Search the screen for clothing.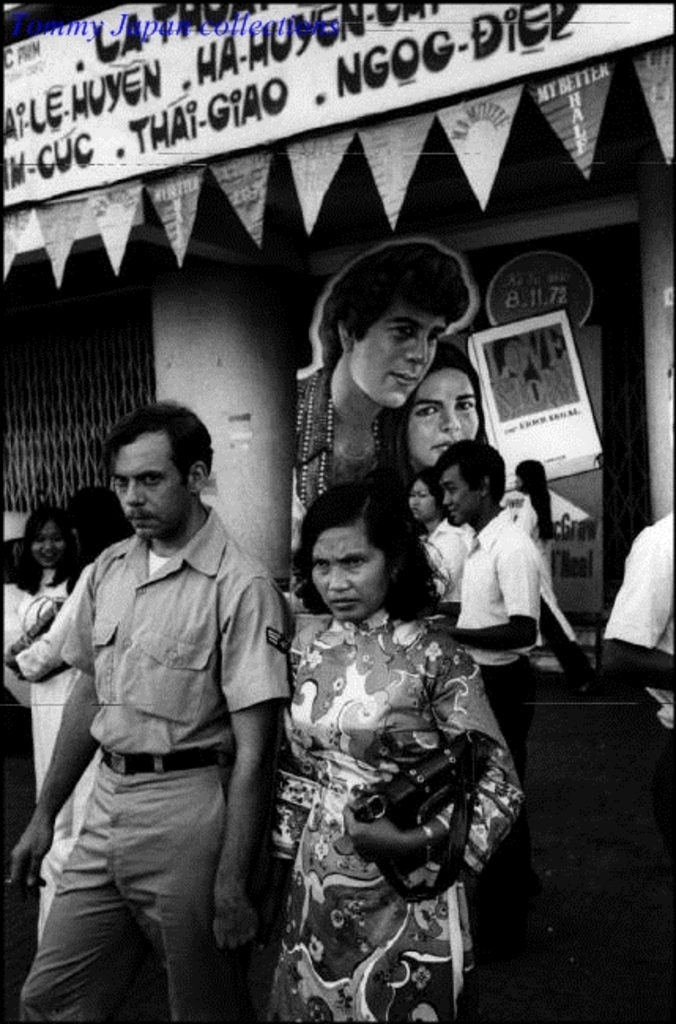
Found at (514,493,594,641).
